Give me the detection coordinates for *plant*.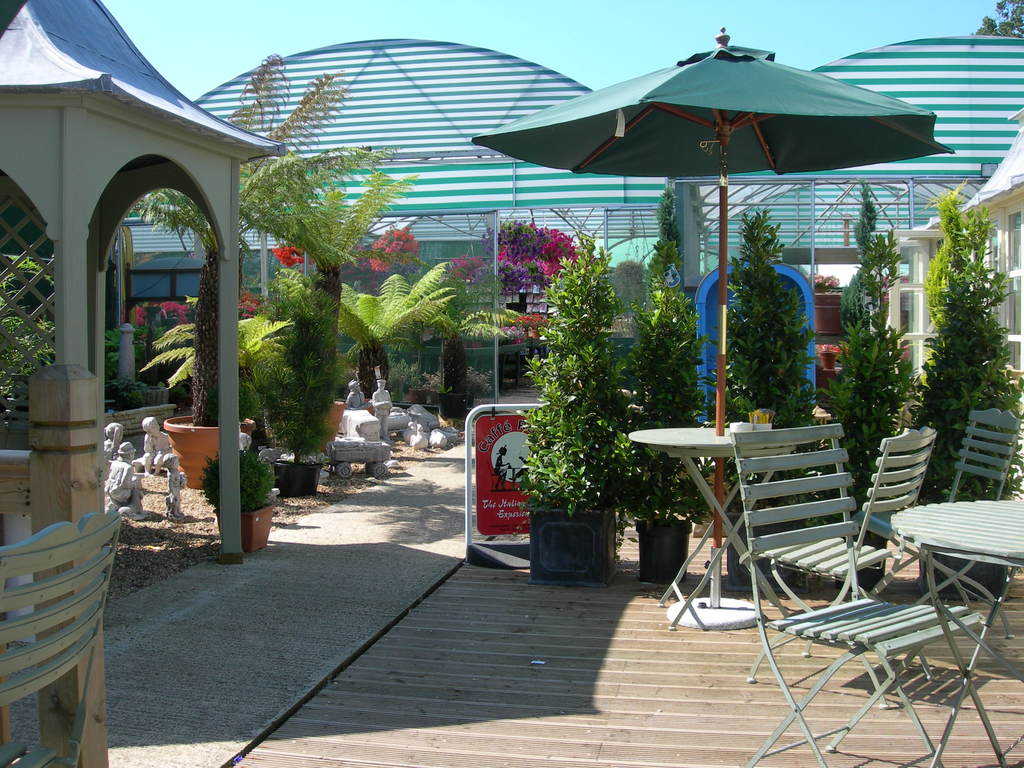
<bbox>141, 312, 161, 360</bbox>.
